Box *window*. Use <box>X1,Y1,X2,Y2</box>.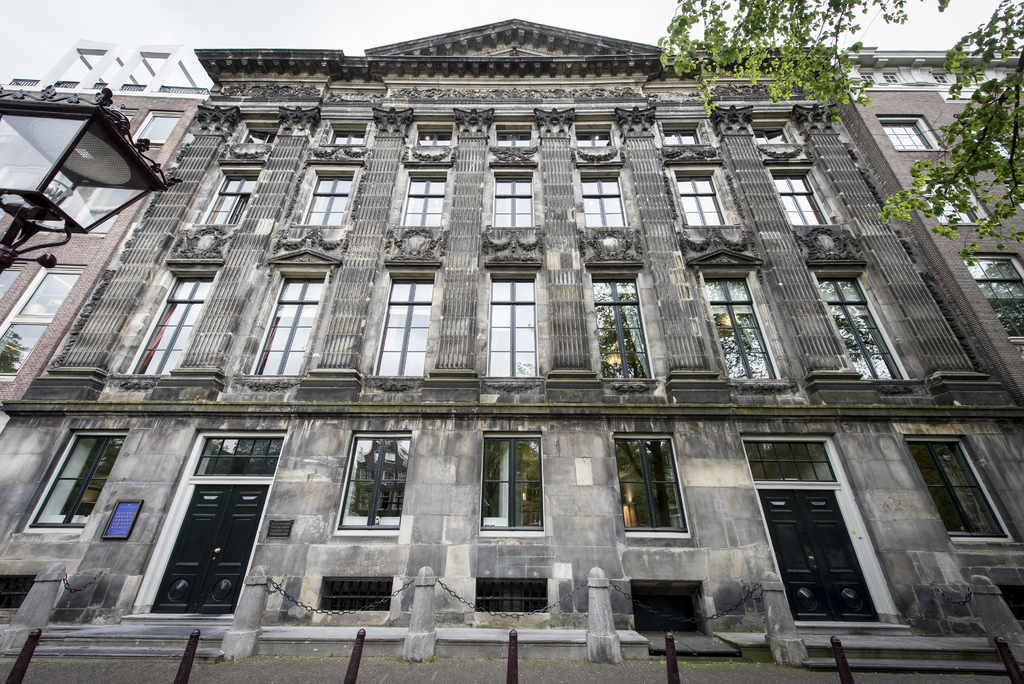
<box>670,165,737,228</box>.
